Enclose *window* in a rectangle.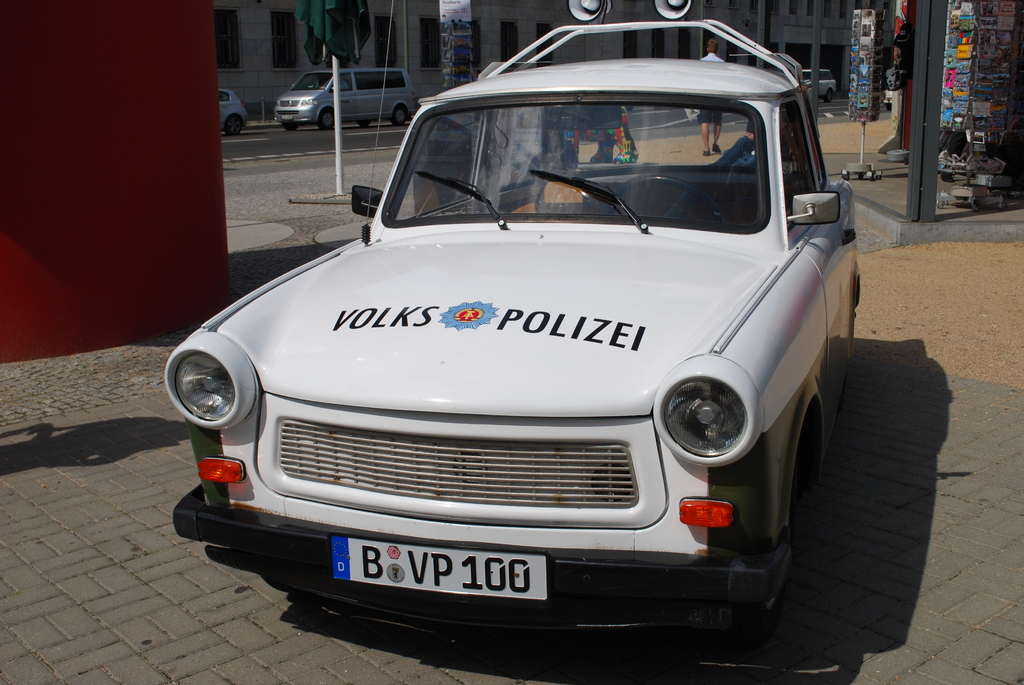
select_region(676, 26, 692, 59).
